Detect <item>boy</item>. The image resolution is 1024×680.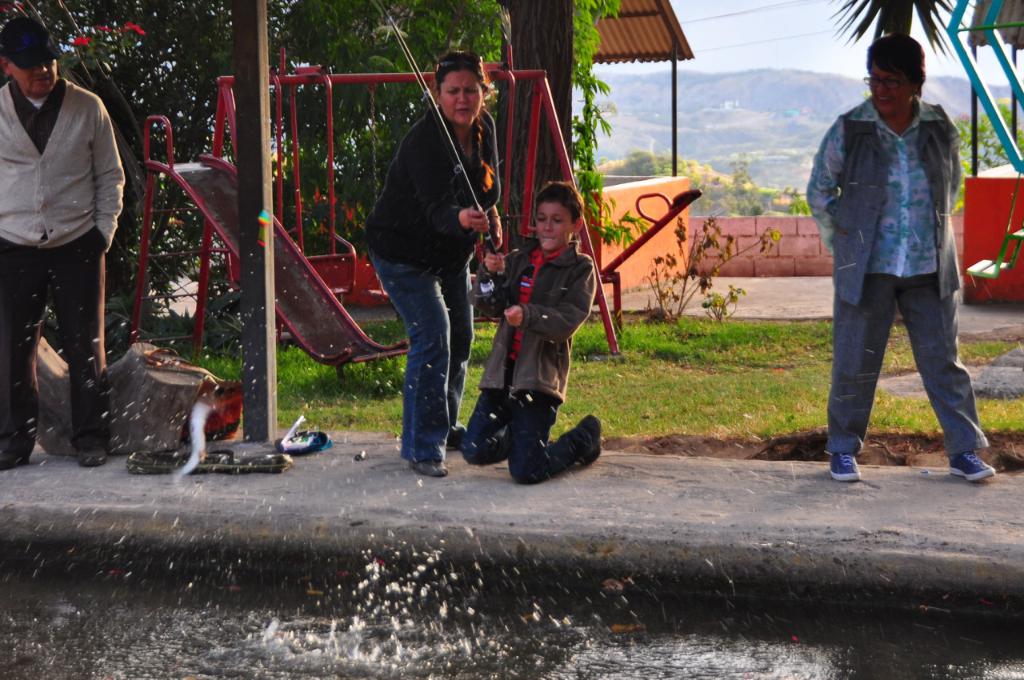
(489,176,625,474).
